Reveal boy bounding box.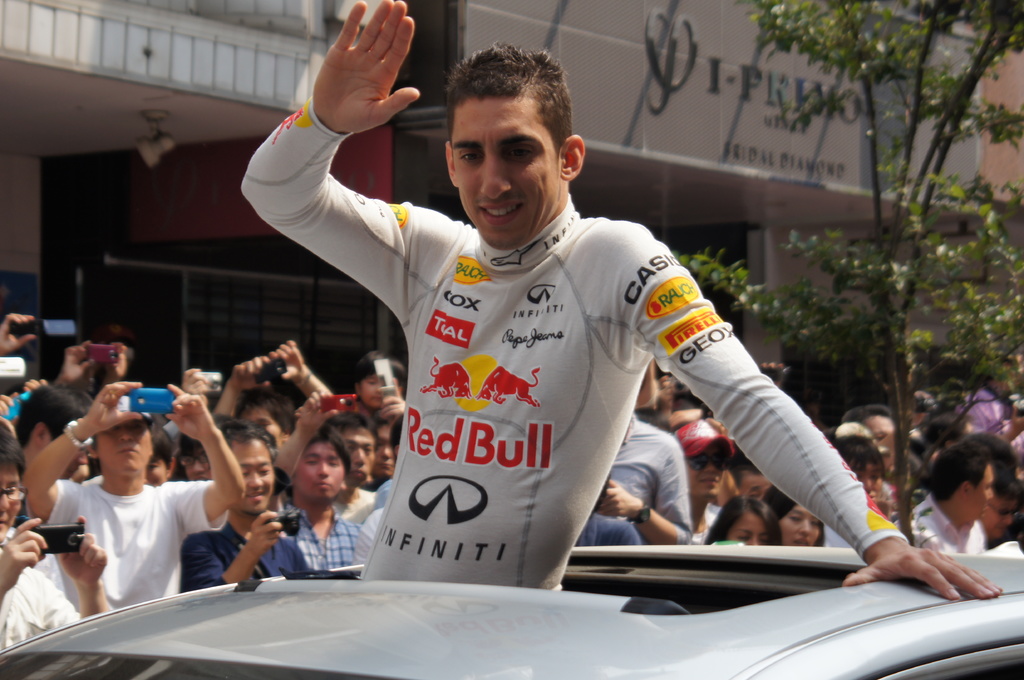
Revealed: 282,421,374,576.
